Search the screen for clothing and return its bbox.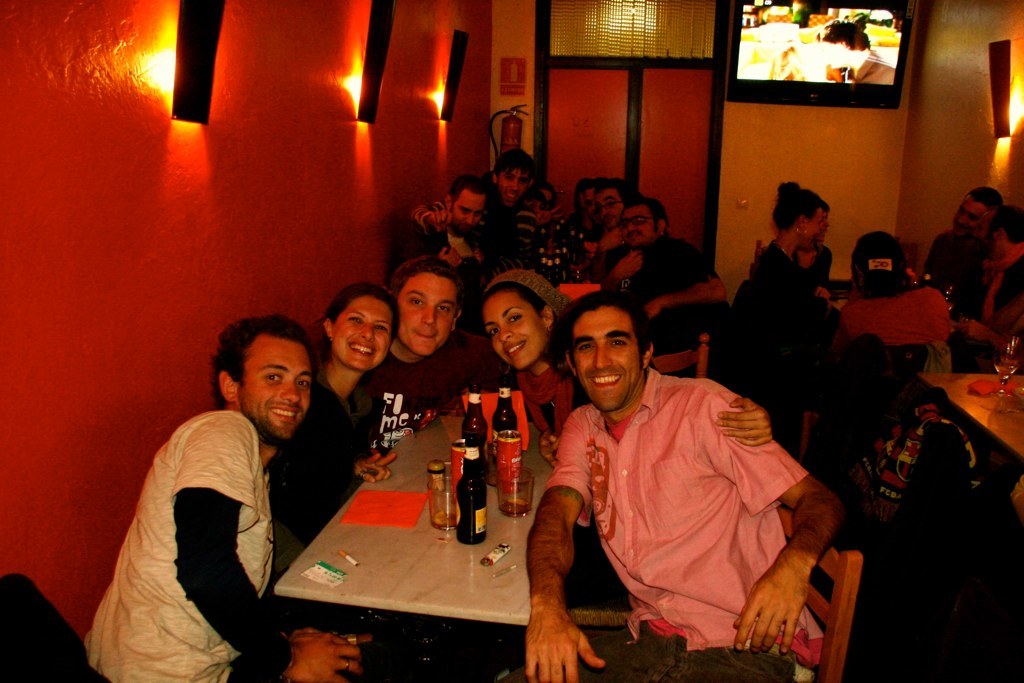
Found: pyautogui.locateOnScreen(732, 246, 817, 336).
